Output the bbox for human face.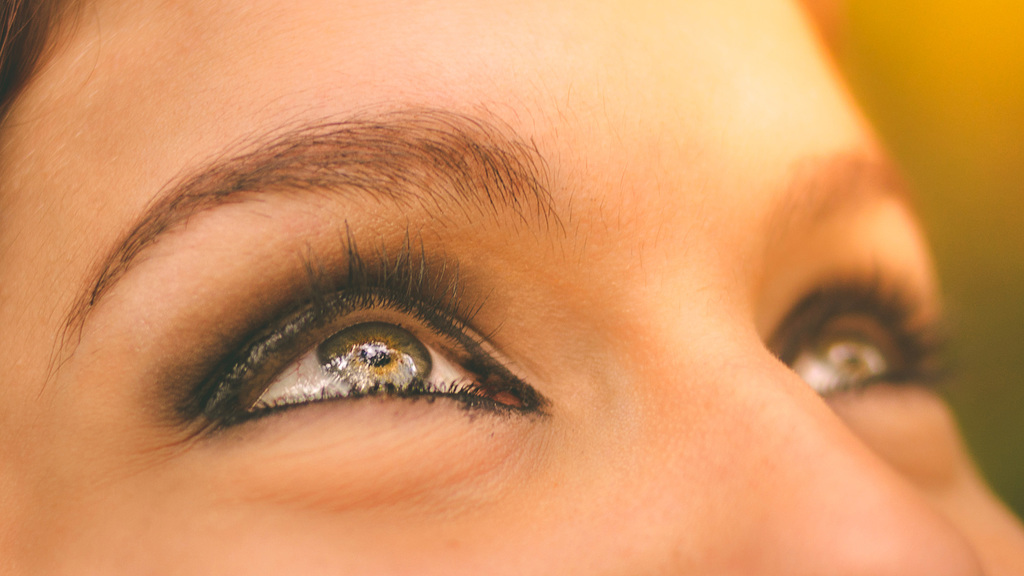
{"left": 0, "top": 0, "right": 1020, "bottom": 575}.
